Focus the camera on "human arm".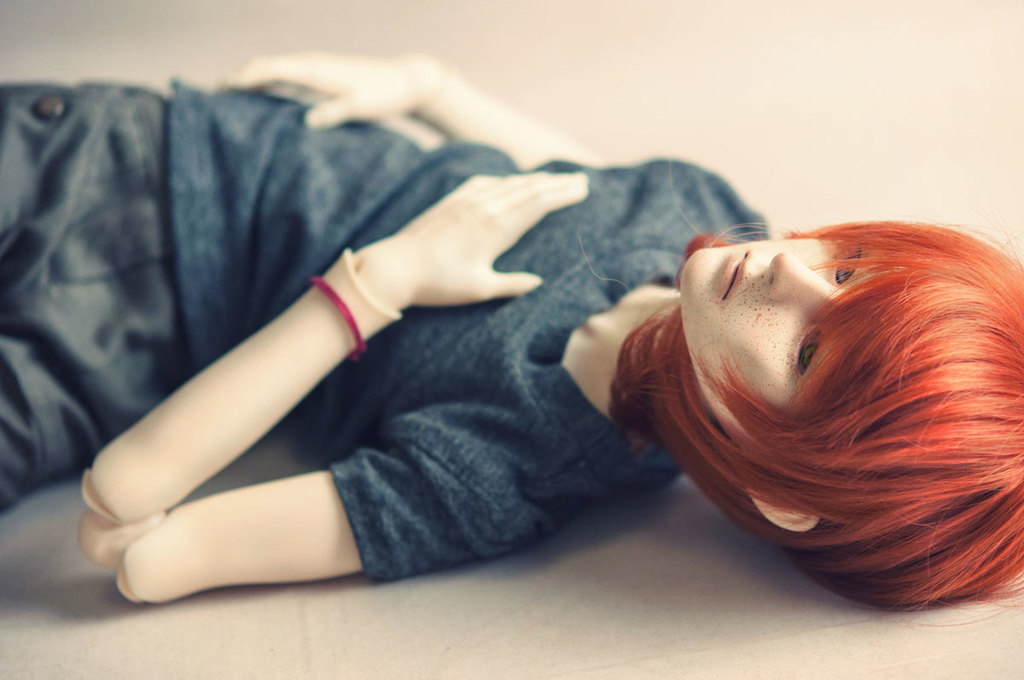
Focus region: BBox(212, 41, 602, 169).
